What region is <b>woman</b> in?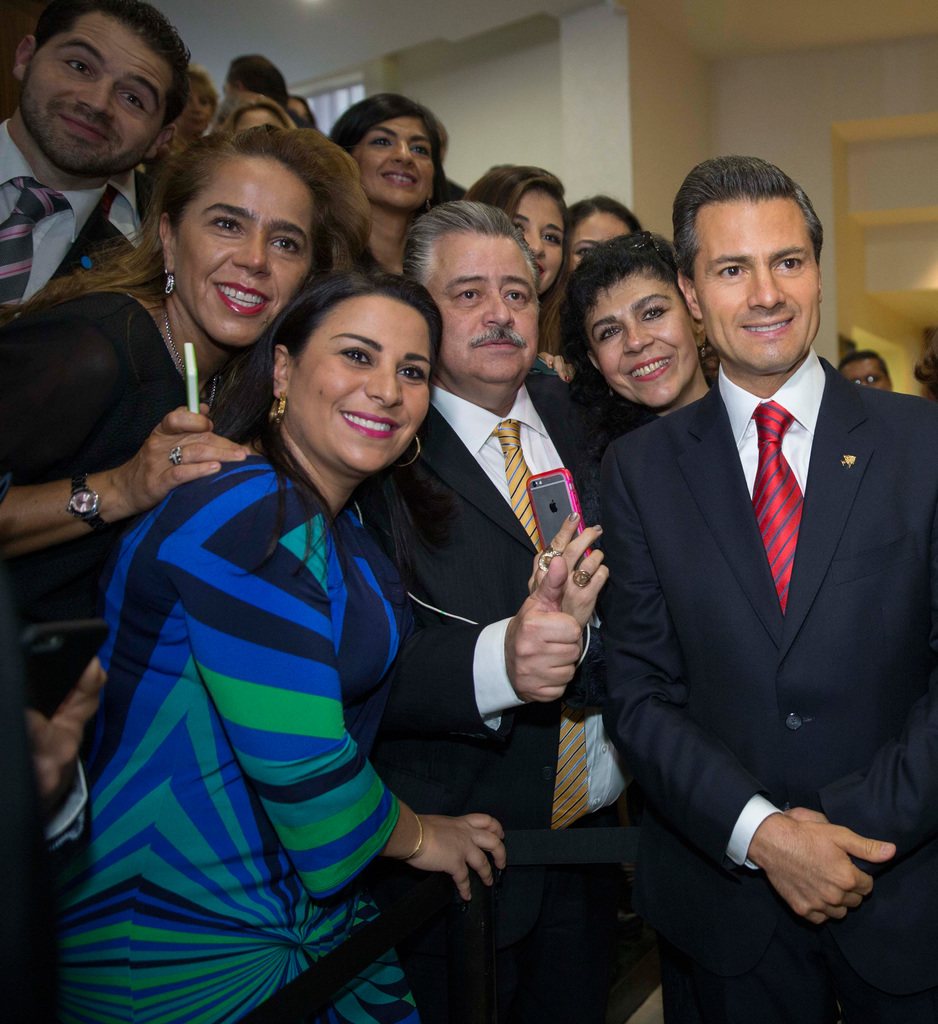
[167, 69, 222, 141].
